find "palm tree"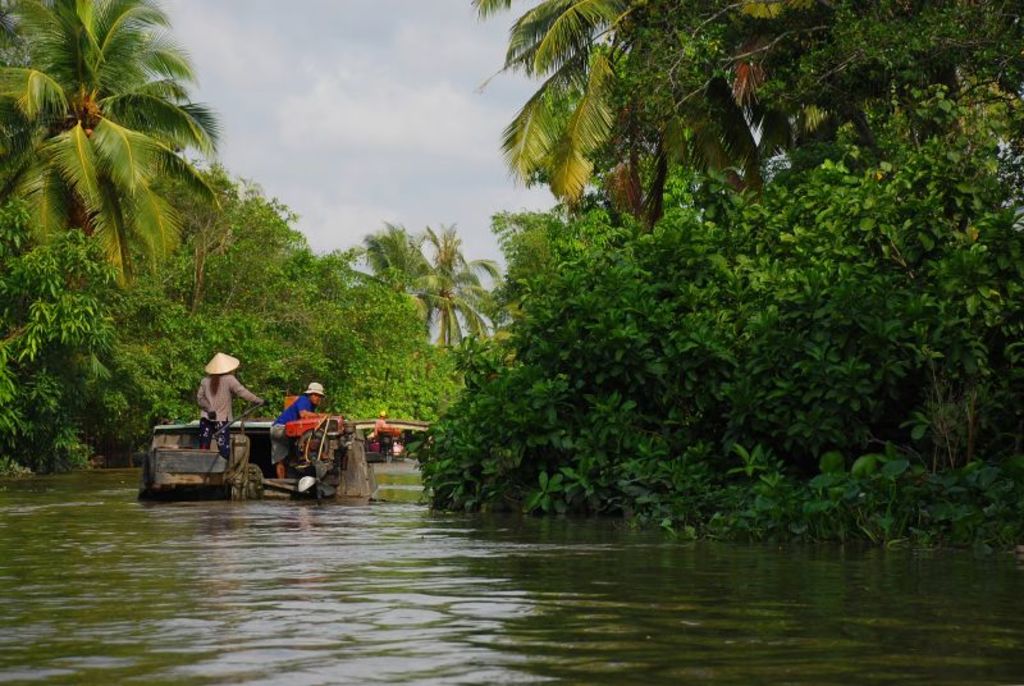
x1=27, y1=33, x2=211, y2=459
